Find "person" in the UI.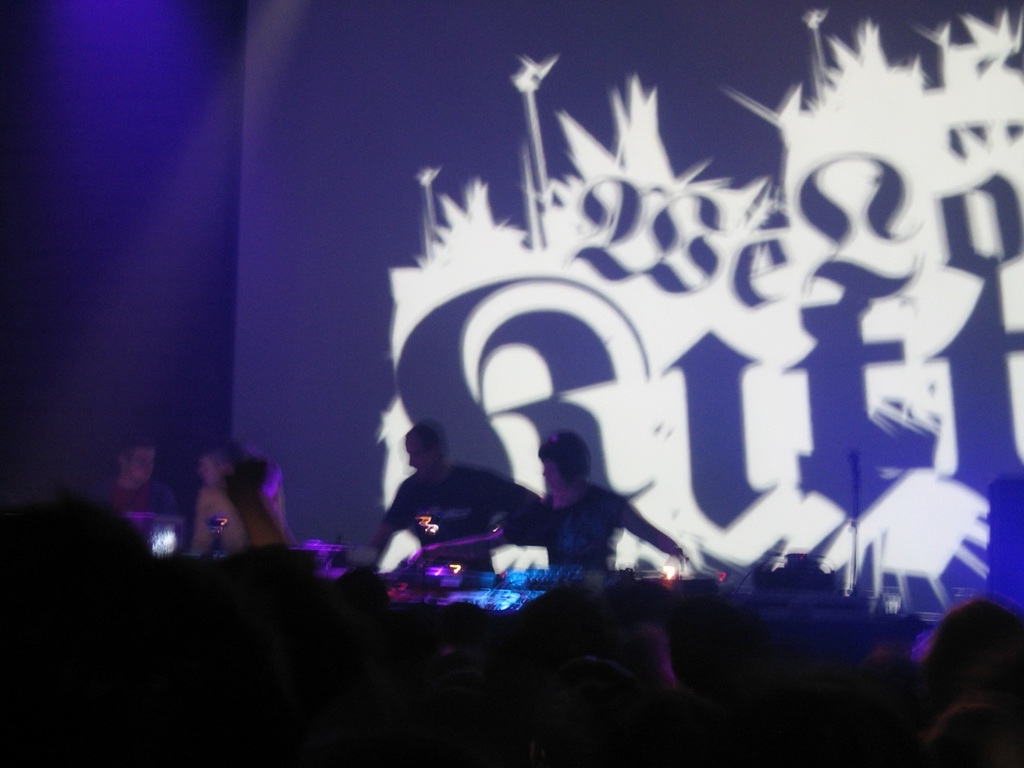
UI element at [x1=94, y1=438, x2=174, y2=538].
